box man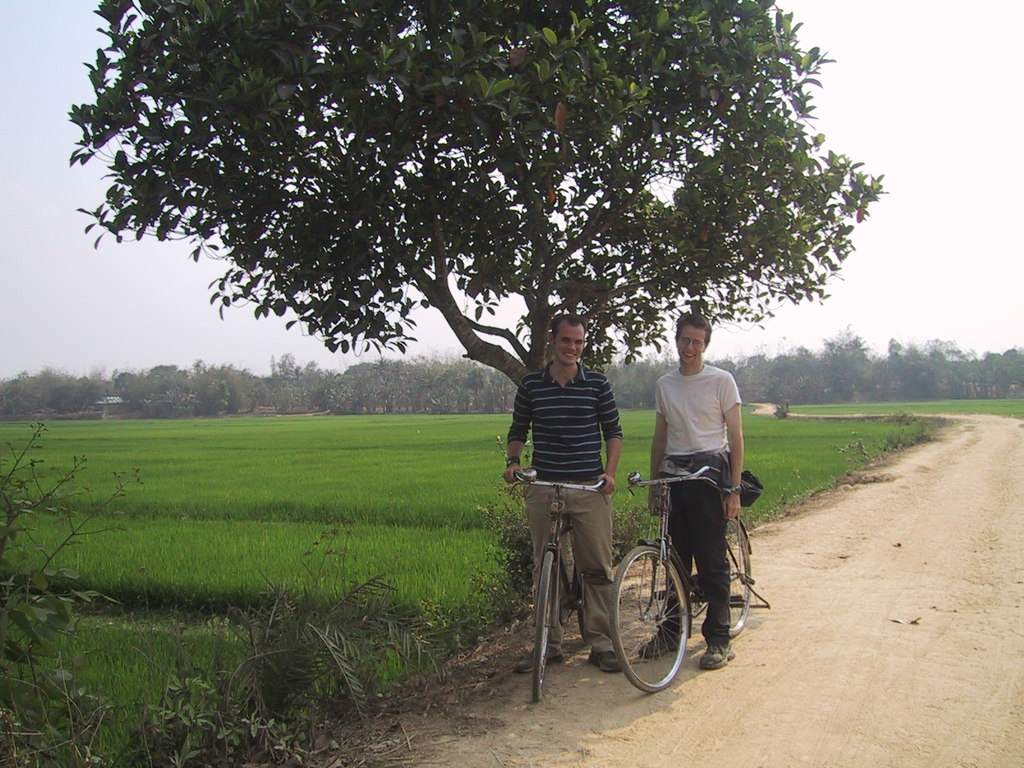
bbox=(641, 328, 759, 648)
